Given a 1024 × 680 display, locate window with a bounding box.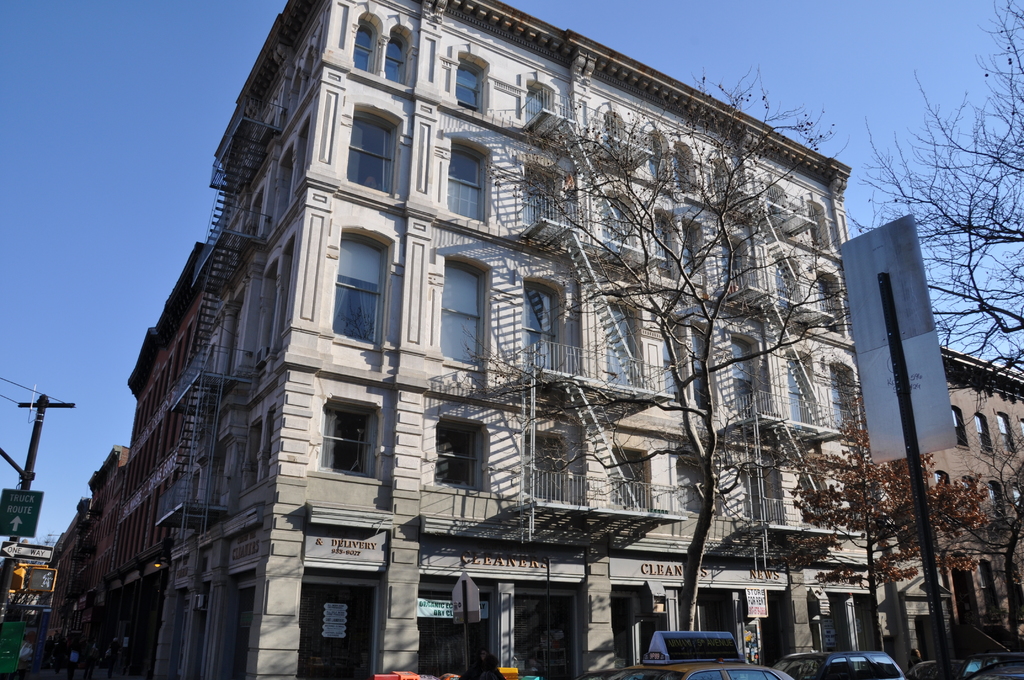
Located: crop(381, 32, 417, 89).
